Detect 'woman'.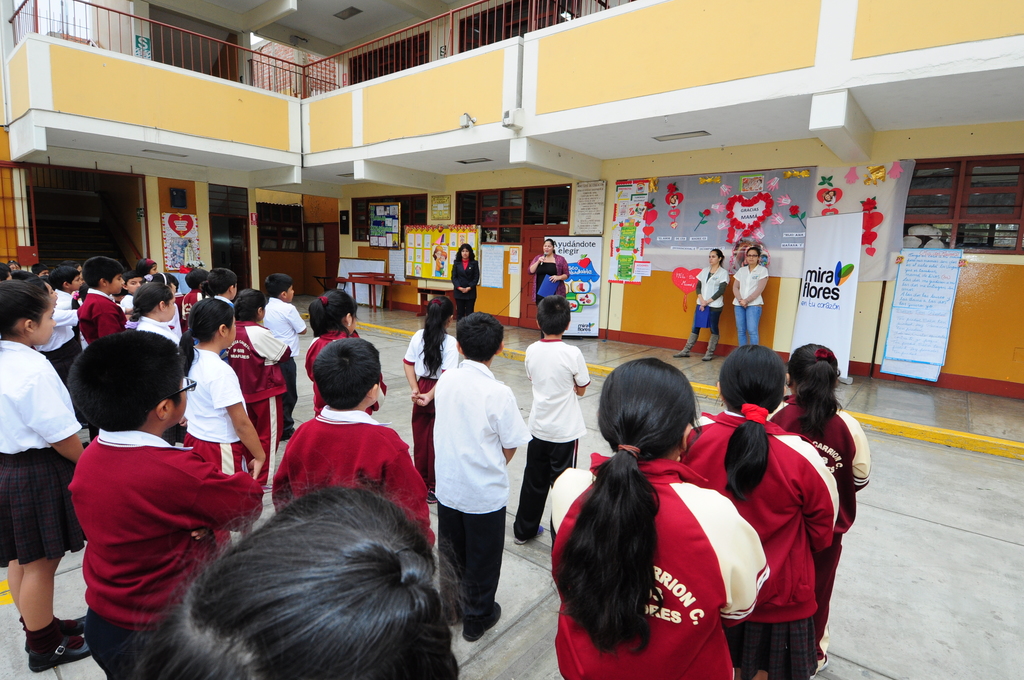
Detected at box=[675, 249, 729, 357].
